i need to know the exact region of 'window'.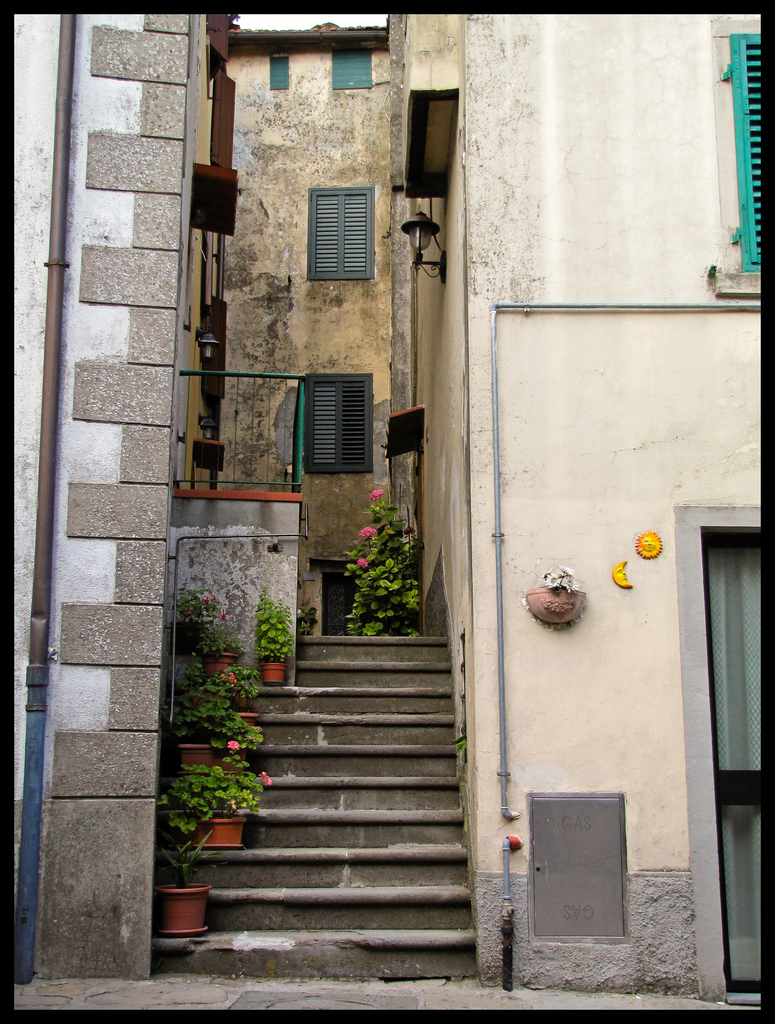
Region: Rect(301, 161, 376, 275).
